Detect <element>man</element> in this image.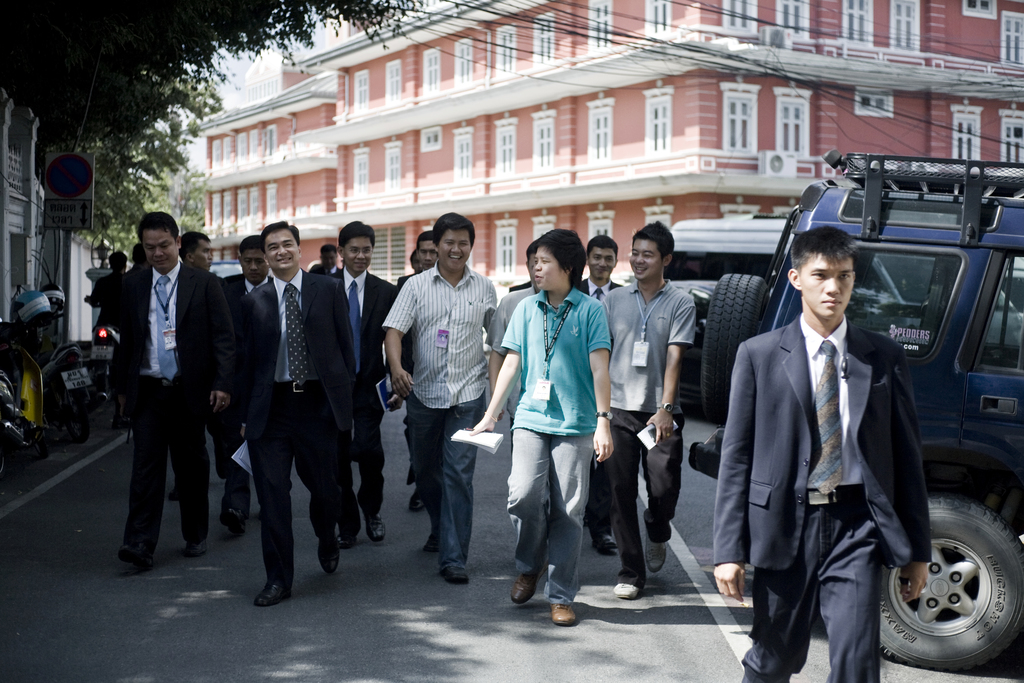
Detection: Rect(388, 229, 439, 516).
